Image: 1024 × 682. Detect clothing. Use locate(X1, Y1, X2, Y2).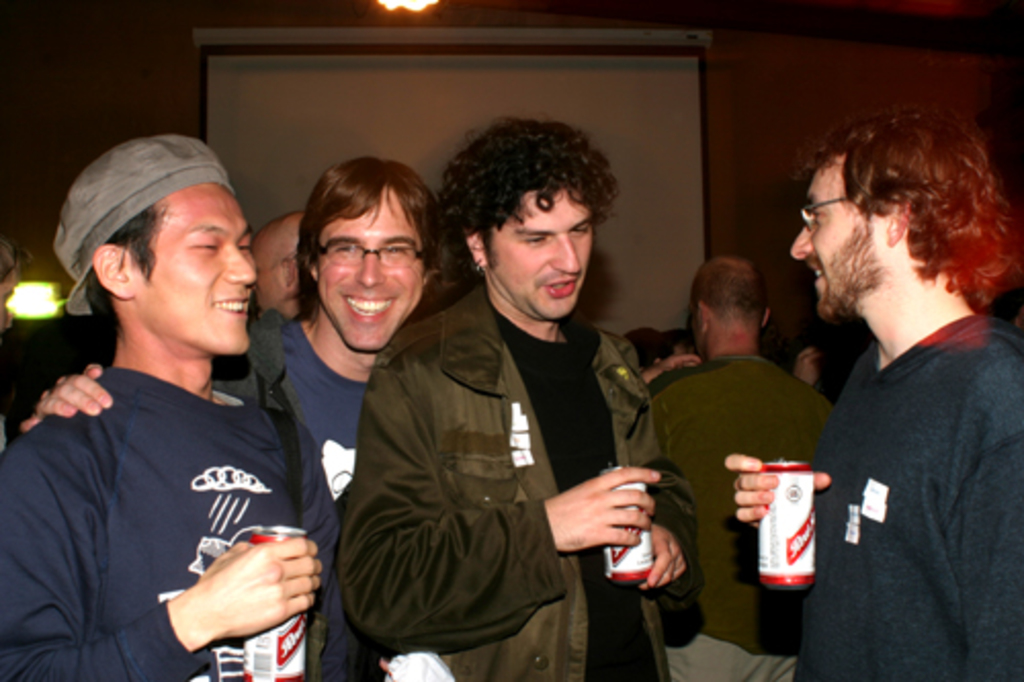
locate(334, 285, 698, 680).
